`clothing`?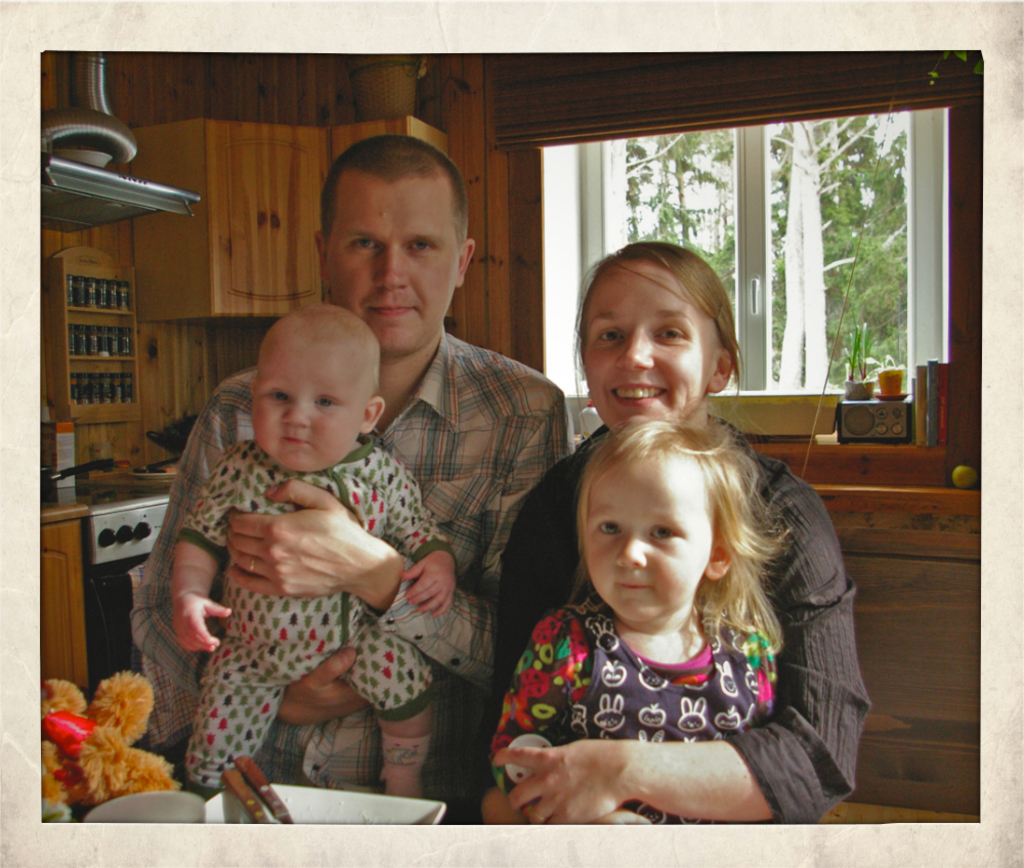
177 439 438 798
